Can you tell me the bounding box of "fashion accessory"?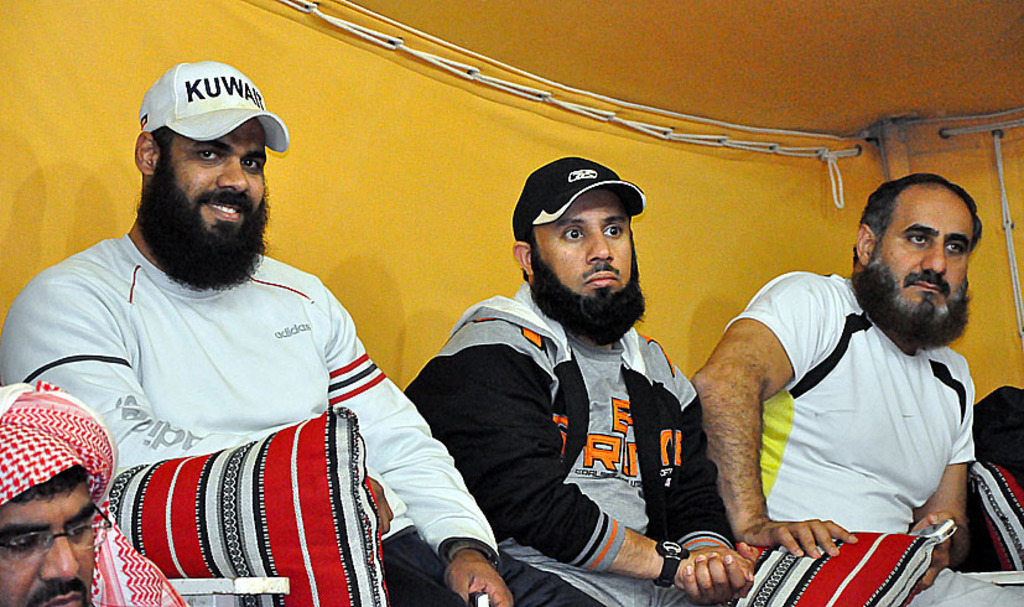
locate(656, 536, 692, 591).
